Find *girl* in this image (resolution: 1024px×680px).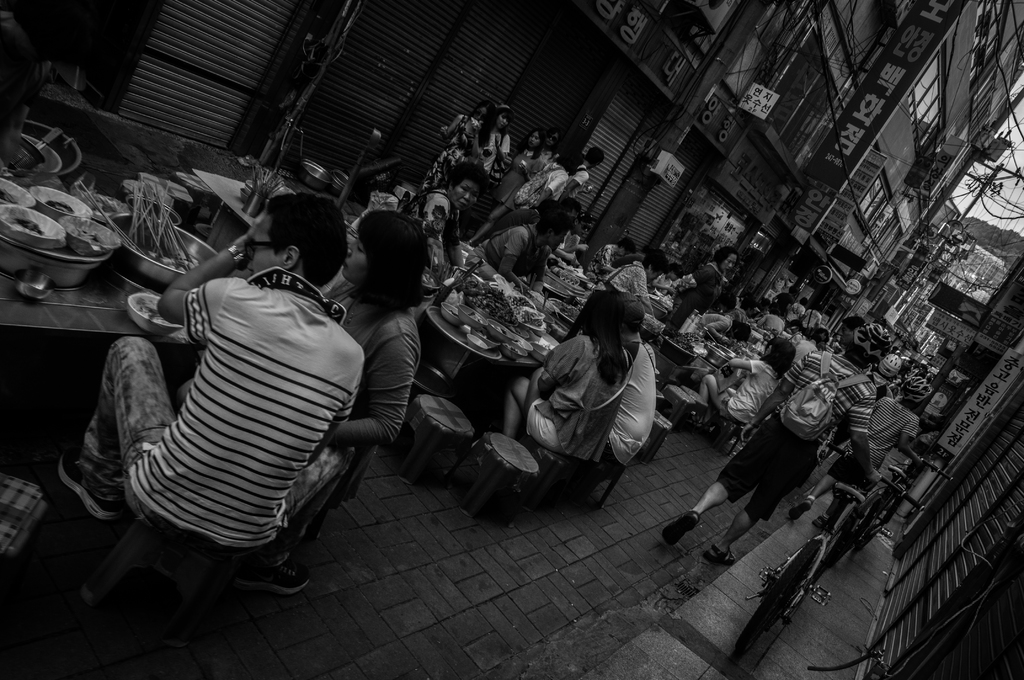
(x1=461, y1=131, x2=541, y2=238).
